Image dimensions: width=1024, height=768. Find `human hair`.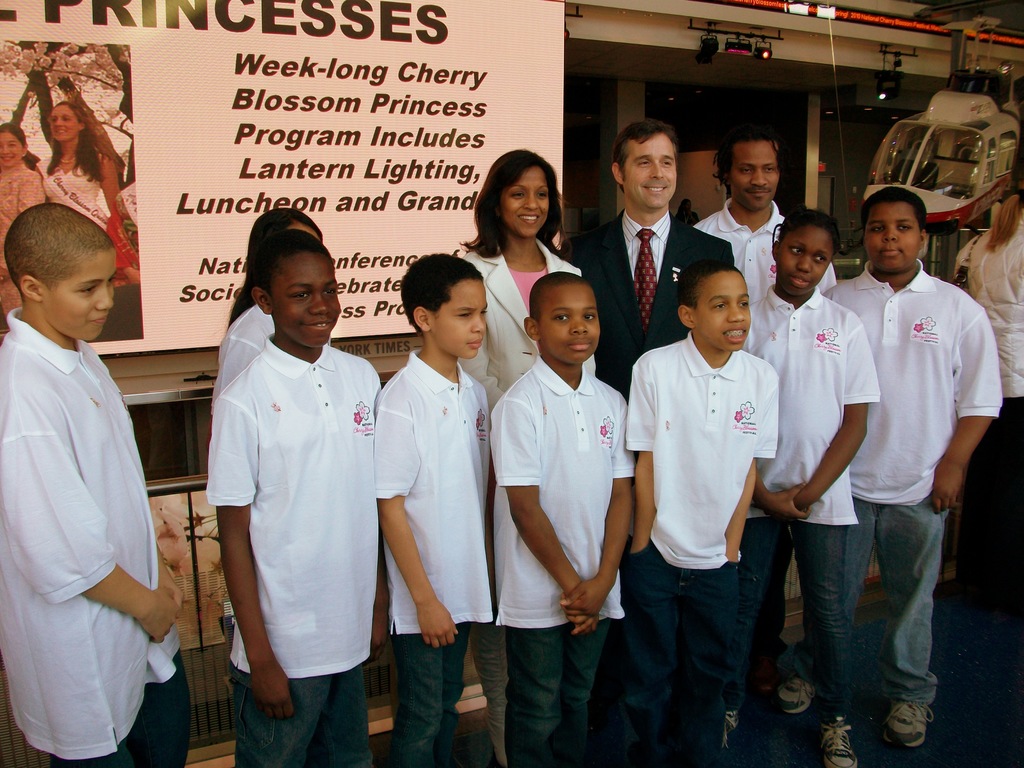
470:147:563:255.
